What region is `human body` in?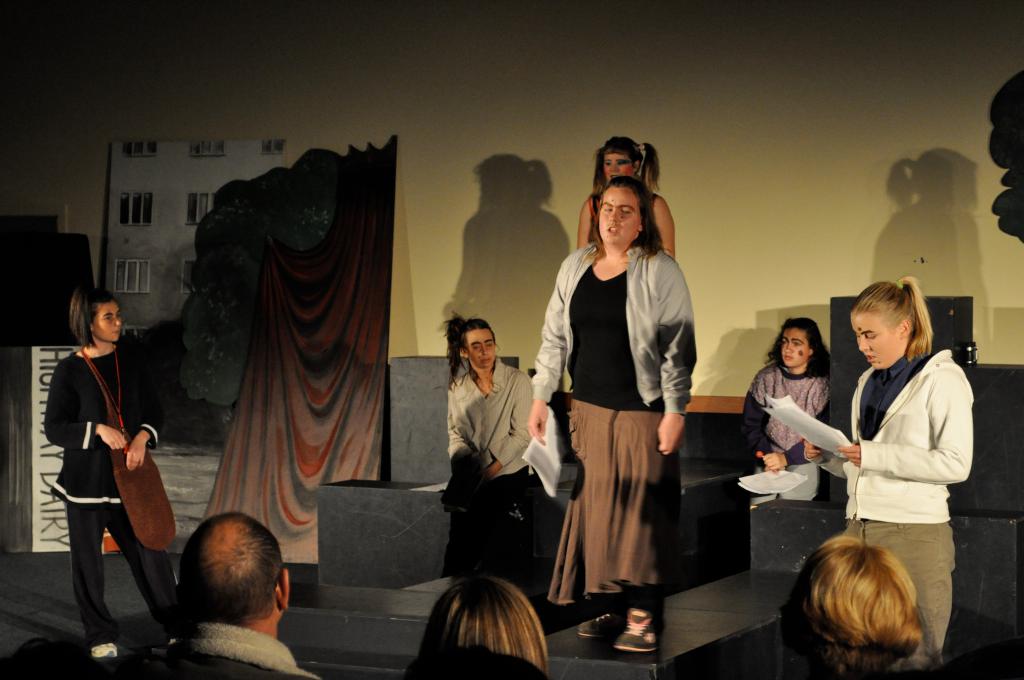
box=[523, 170, 693, 638].
